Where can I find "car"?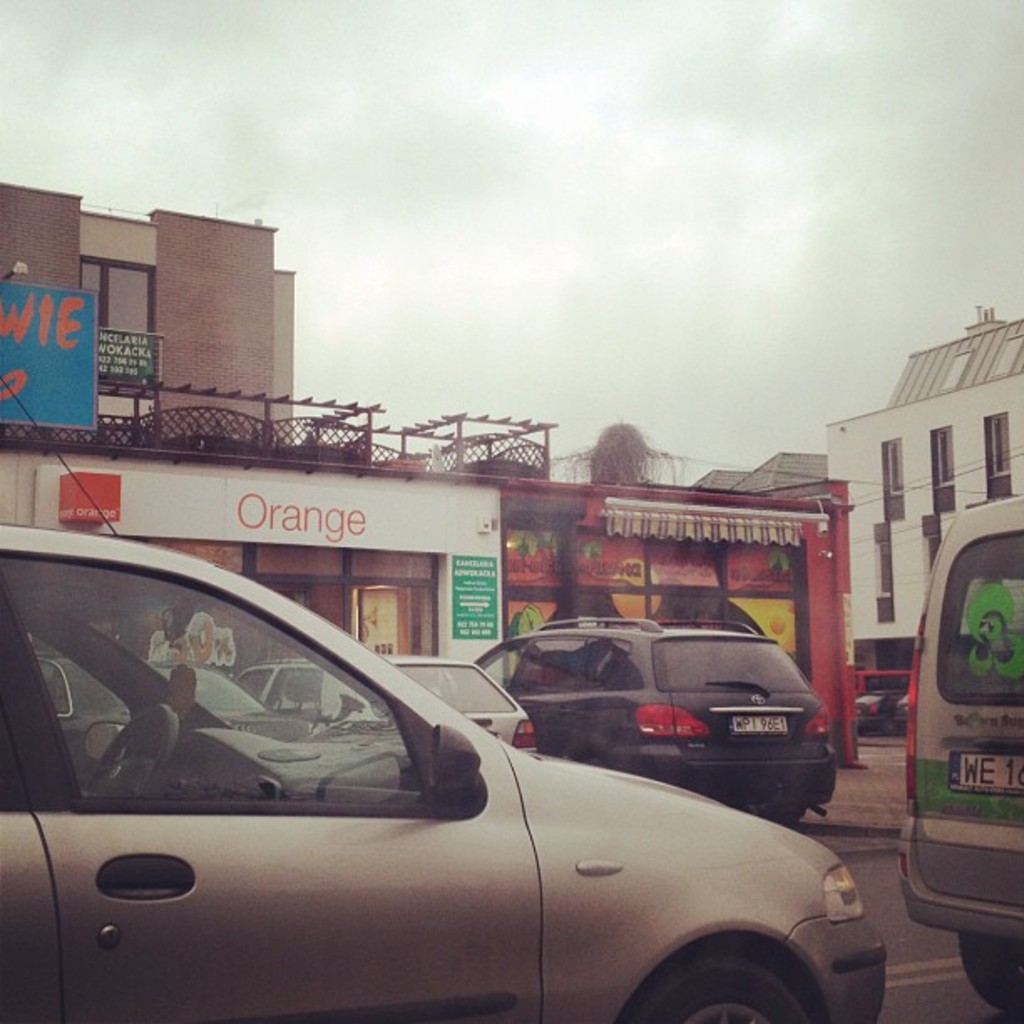
You can find it at detection(465, 602, 857, 835).
